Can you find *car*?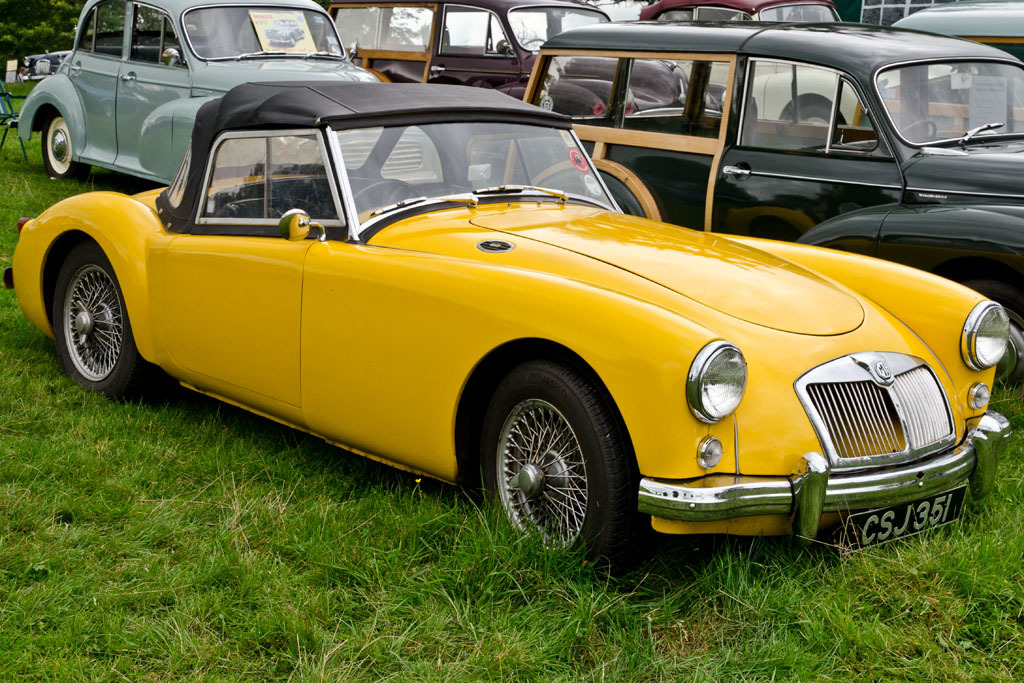
Yes, bounding box: x1=466 y1=13 x2=1023 y2=336.
